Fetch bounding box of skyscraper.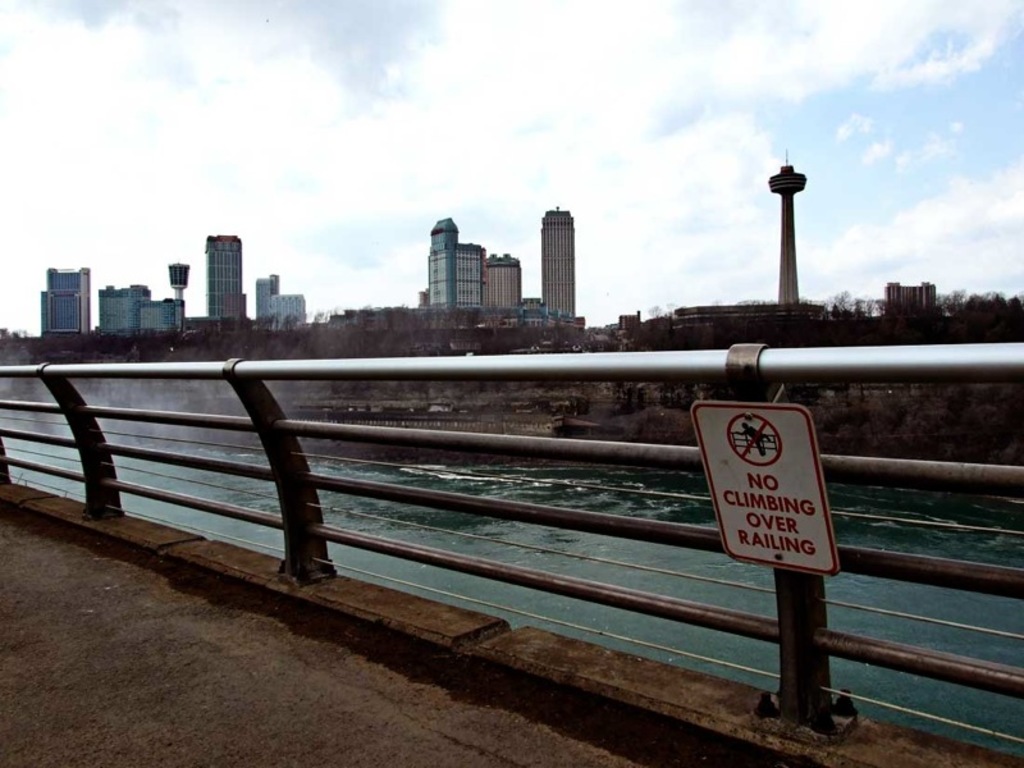
Bbox: [x1=424, y1=216, x2=460, y2=307].
